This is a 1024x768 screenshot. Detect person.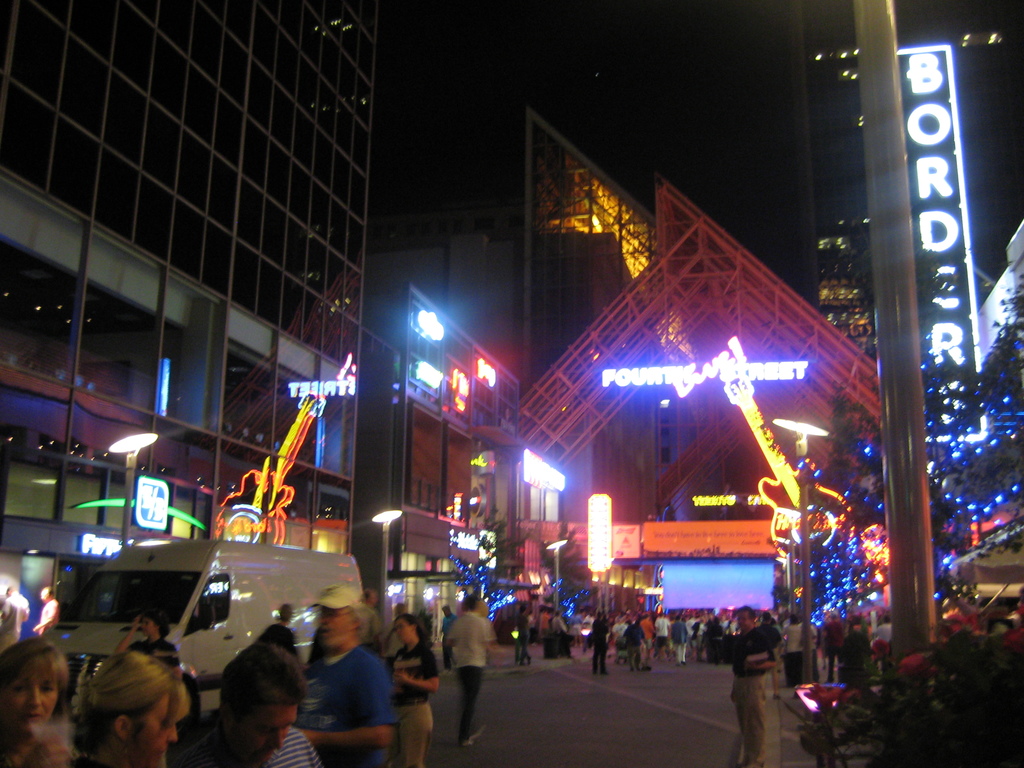
BBox(0, 639, 76, 767).
